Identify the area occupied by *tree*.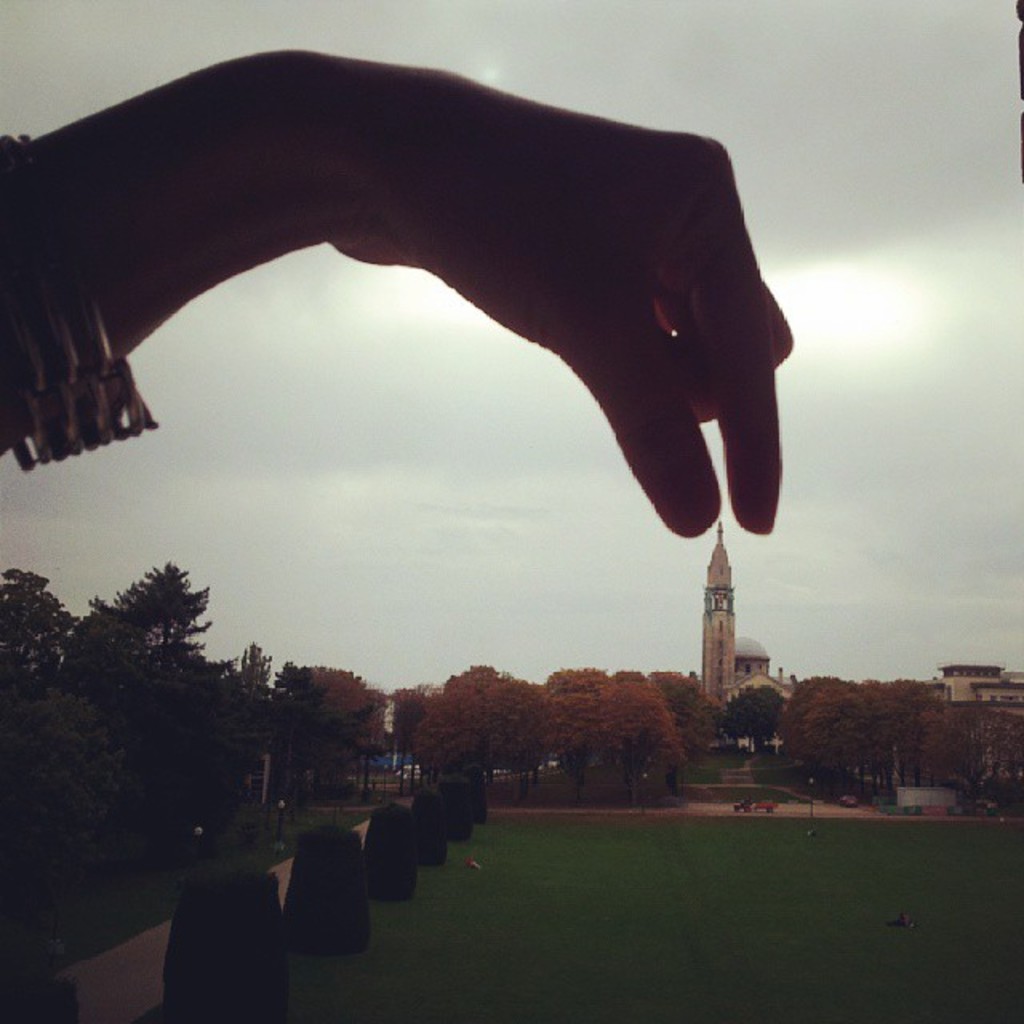
Area: <region>539, 653, 629, 798</region>.
